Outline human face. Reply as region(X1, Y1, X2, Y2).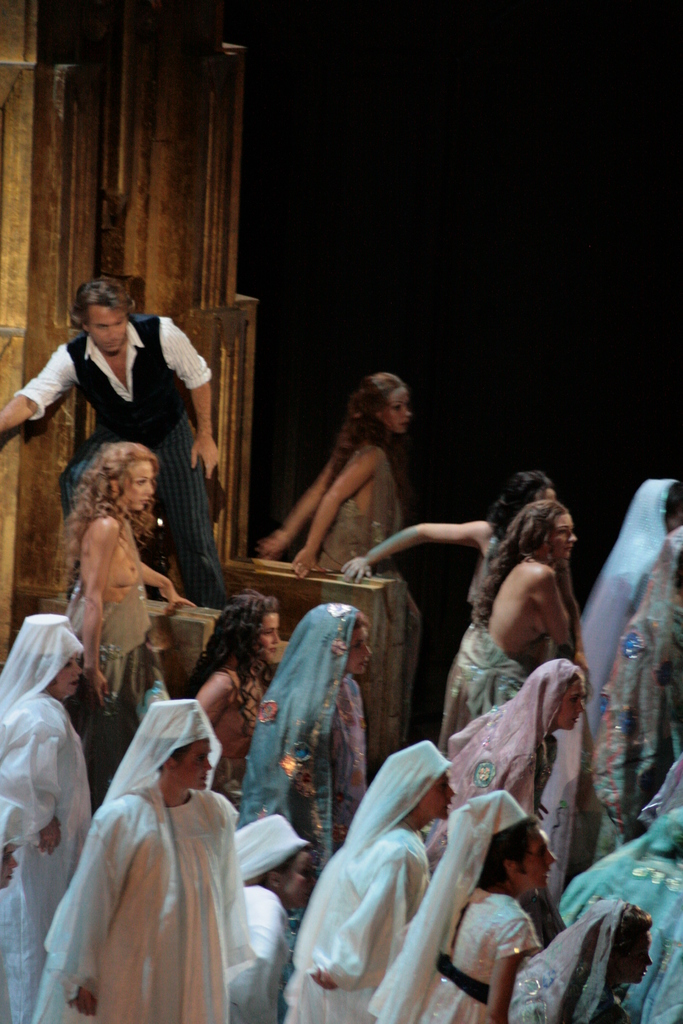
region(613, 930, 655, 986).
